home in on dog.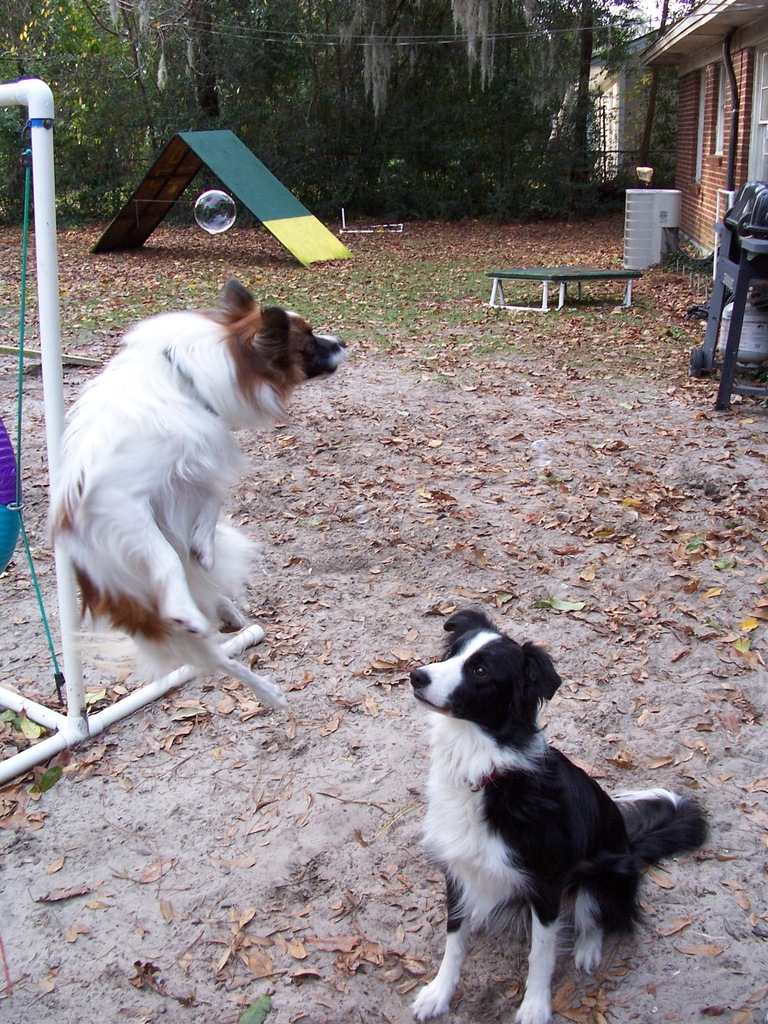
Homed in at 404 606 714 1023.
